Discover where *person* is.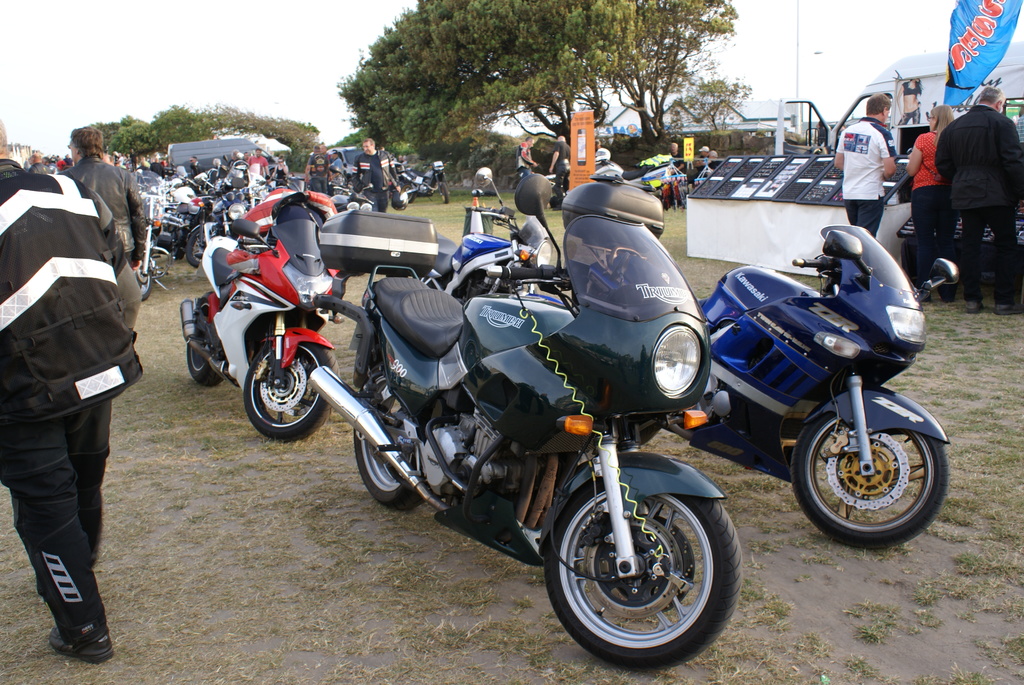
Discovered at rect(353, 138, 400, 214).
